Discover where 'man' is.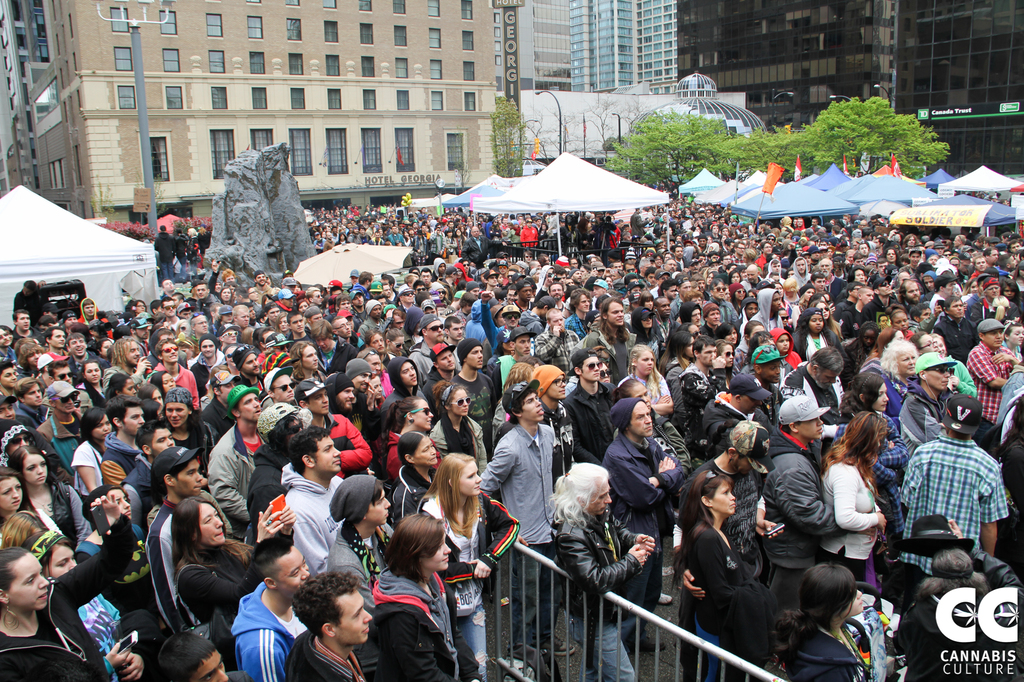
Discovered at <region>902, 236, 924, 250</region>.
